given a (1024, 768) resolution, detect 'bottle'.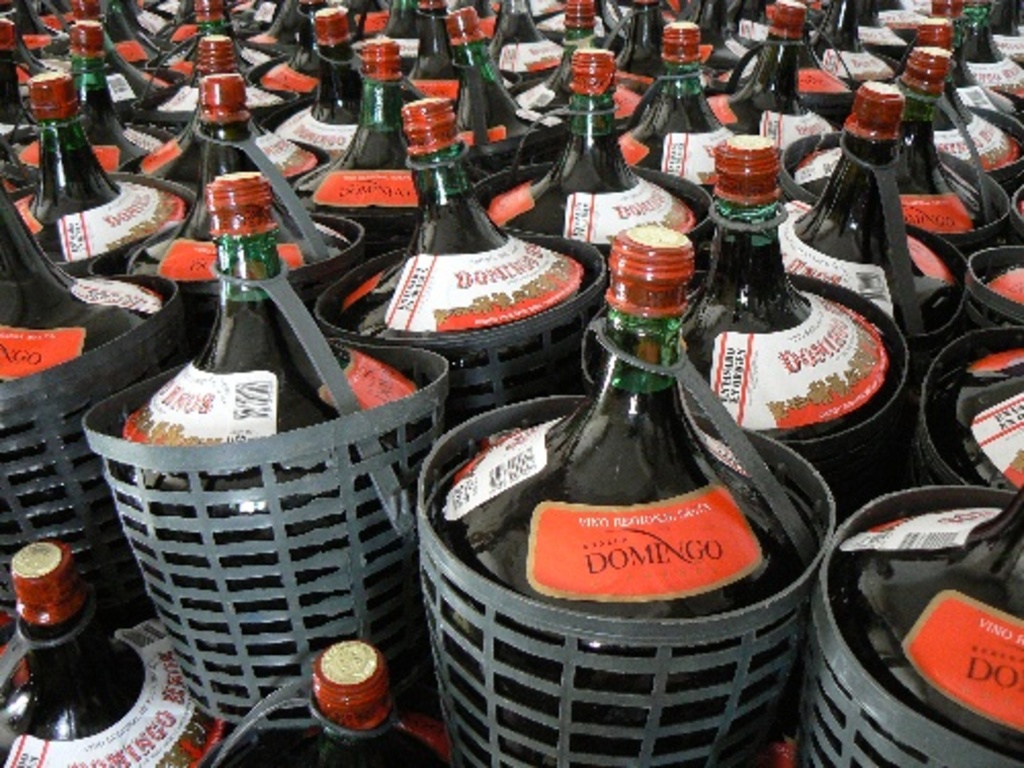
x1=874 y1=0 x2=934 y2=37.
